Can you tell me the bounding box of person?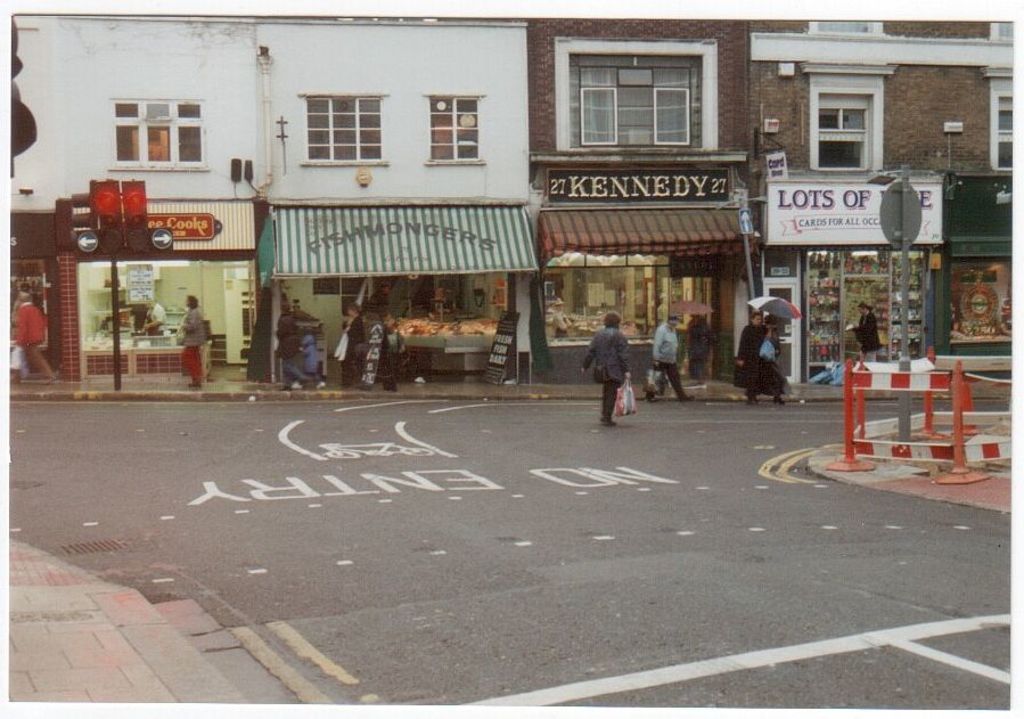
15/293/64/381.
